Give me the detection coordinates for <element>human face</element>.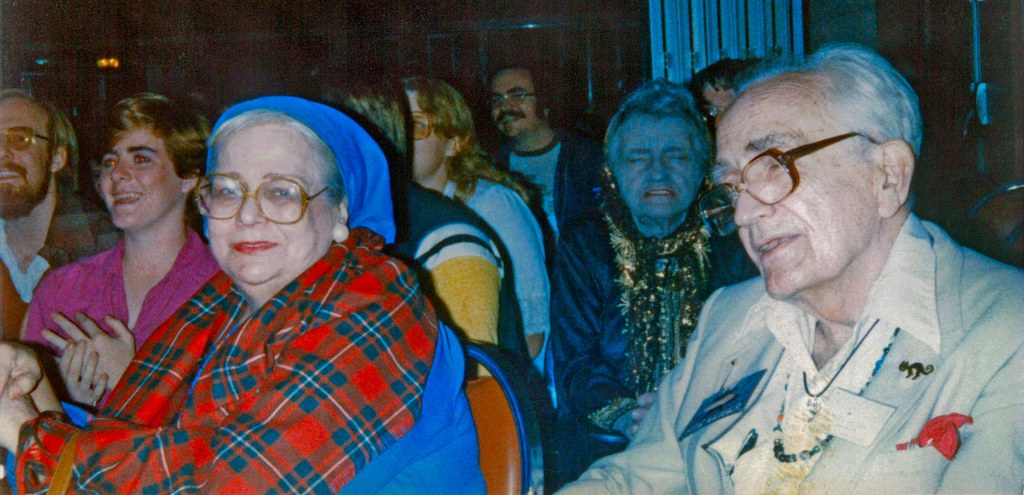
407 93 447 188.
